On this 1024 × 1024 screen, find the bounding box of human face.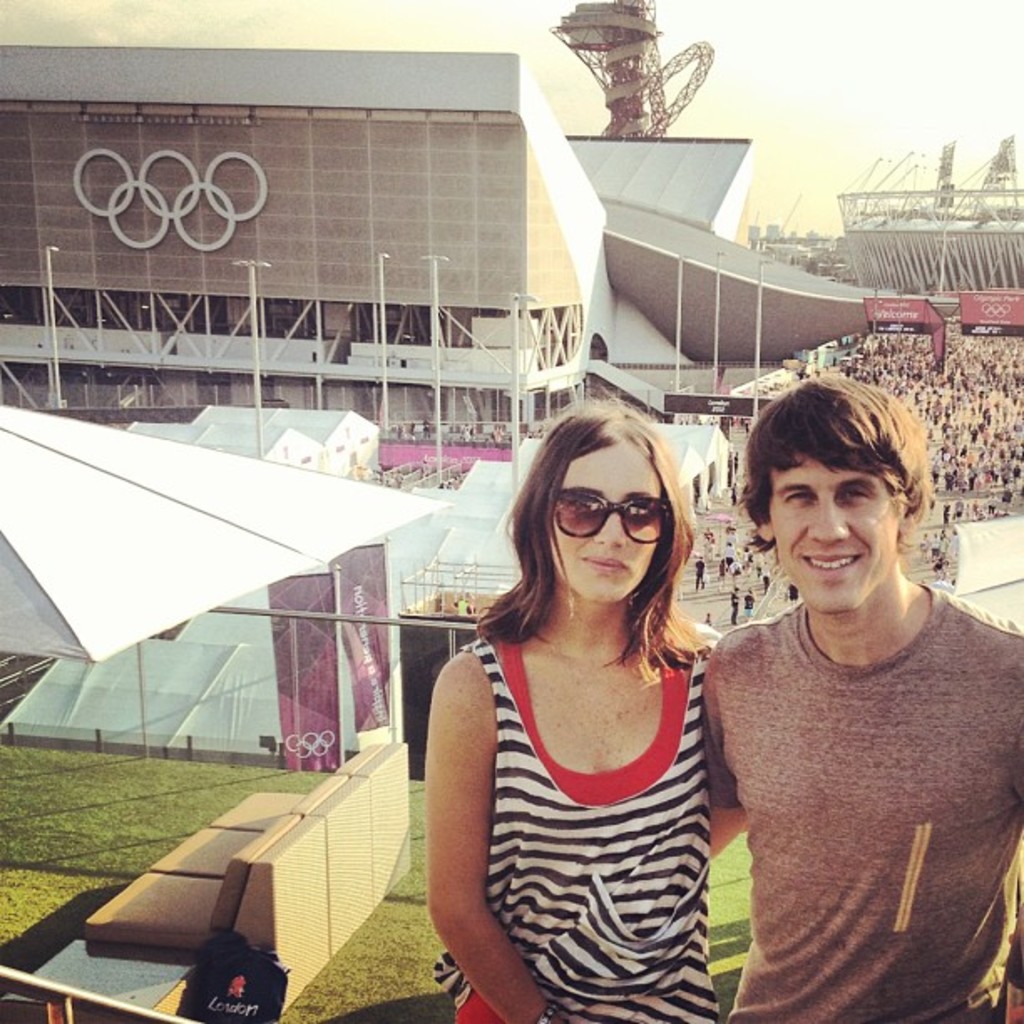
Bounding box: box(547, 450, 664, 604).
